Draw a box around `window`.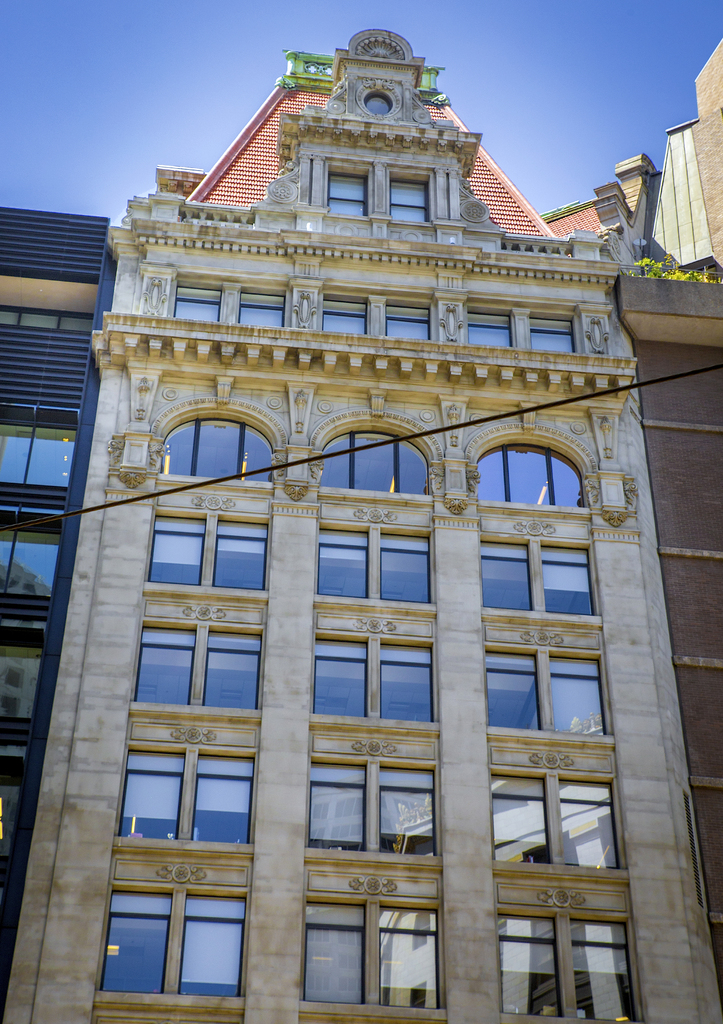
x1=100 y1=889 x2=175 y2=991.
